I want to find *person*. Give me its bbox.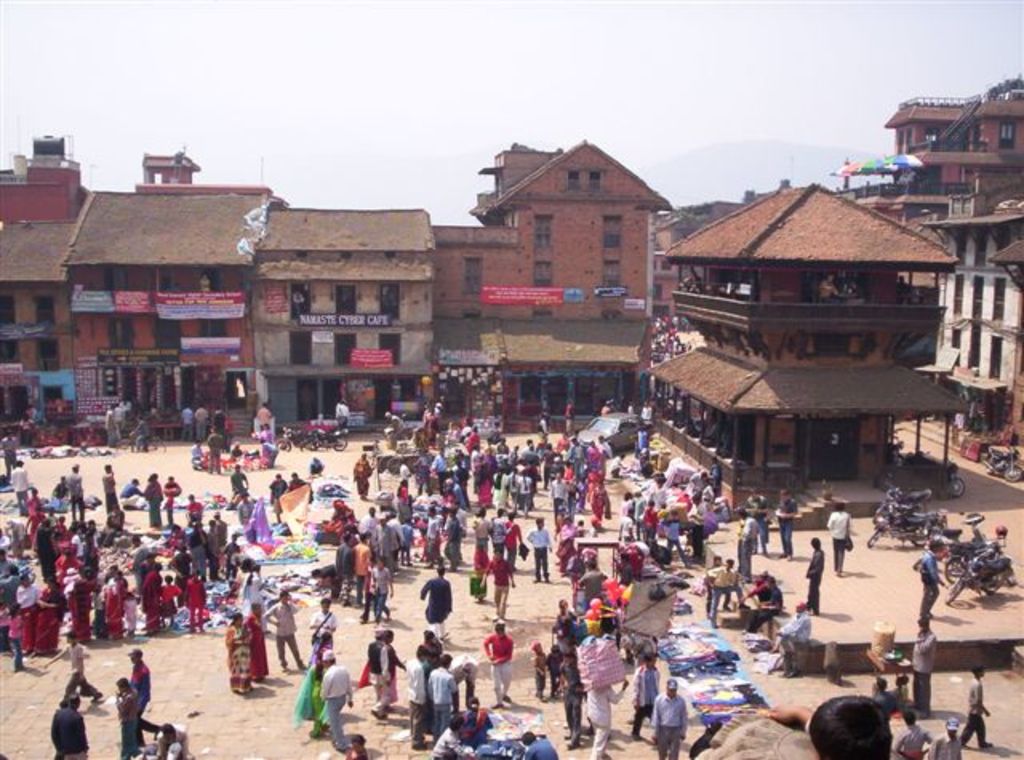
BBox(122, 683, 150, 758).
